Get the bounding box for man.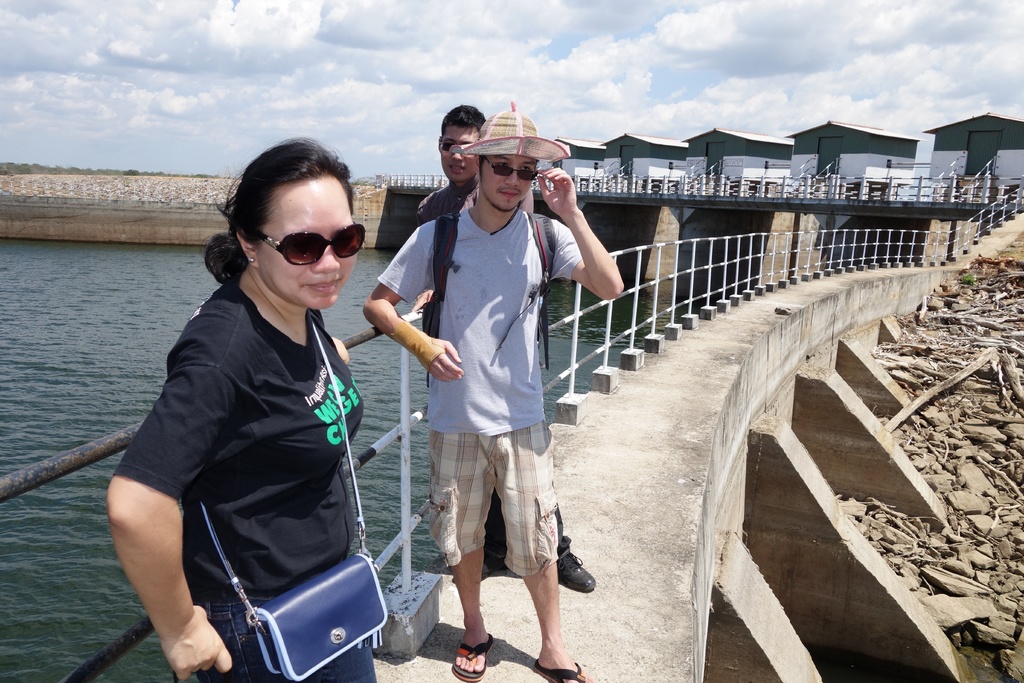
[x1=417, y1=95, x2=596, y2=597].
